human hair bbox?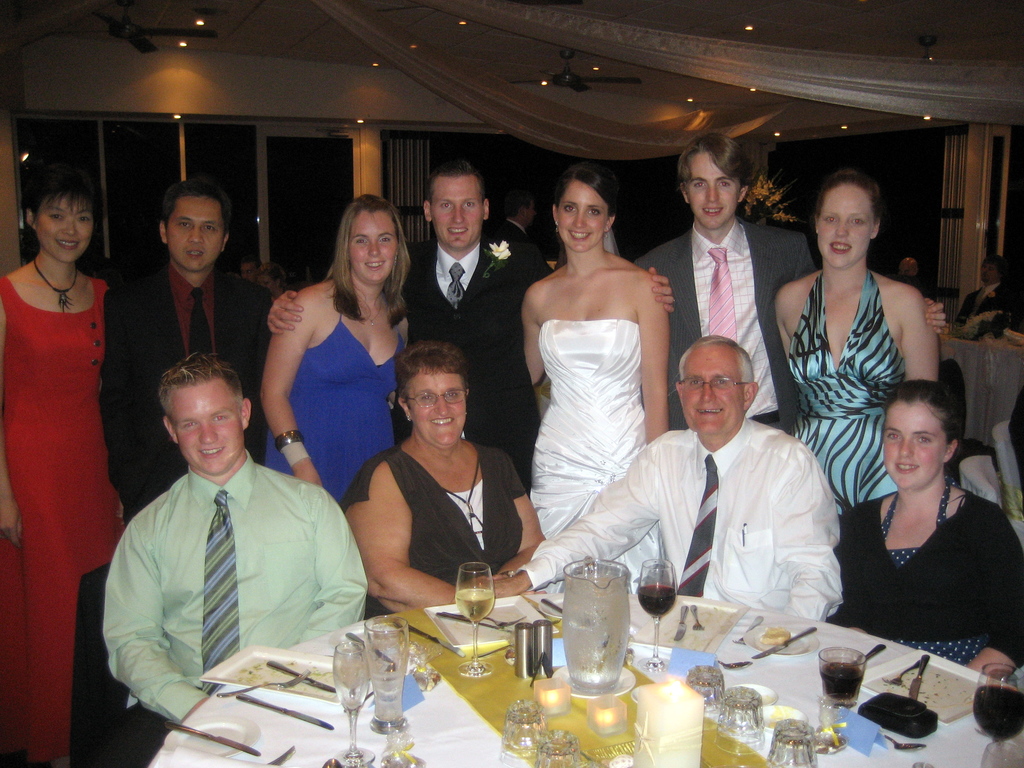
region(680, 333, 754, 395)
